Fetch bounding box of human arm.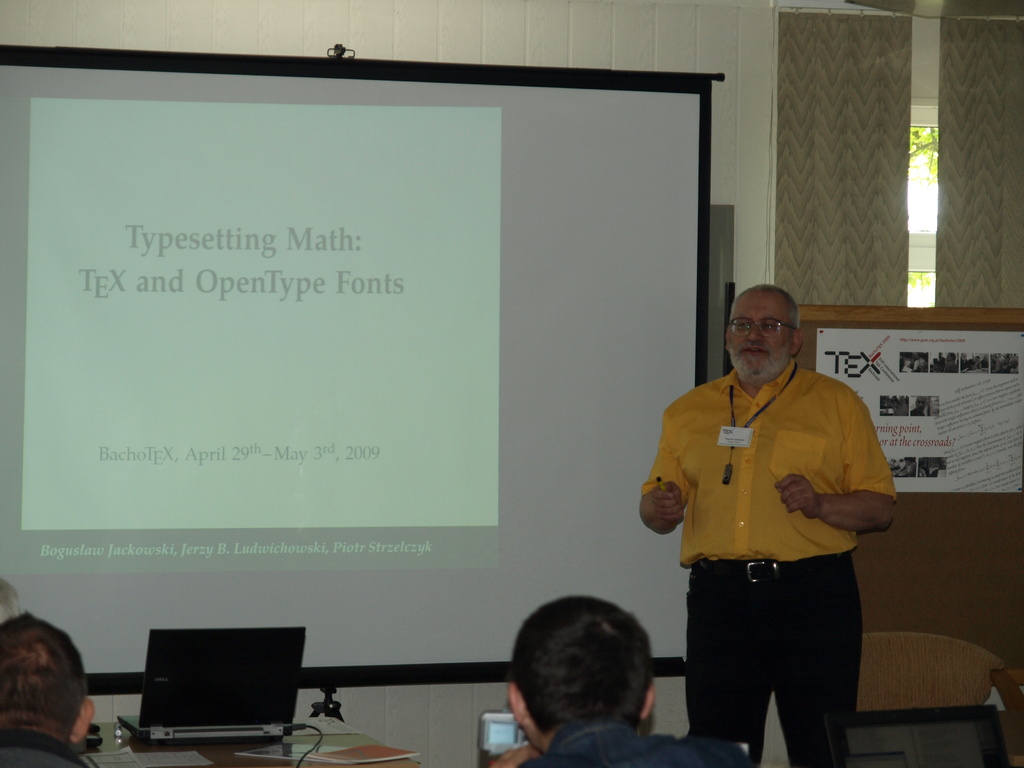
Bbox: select_region(639, 410, 684, 536).
